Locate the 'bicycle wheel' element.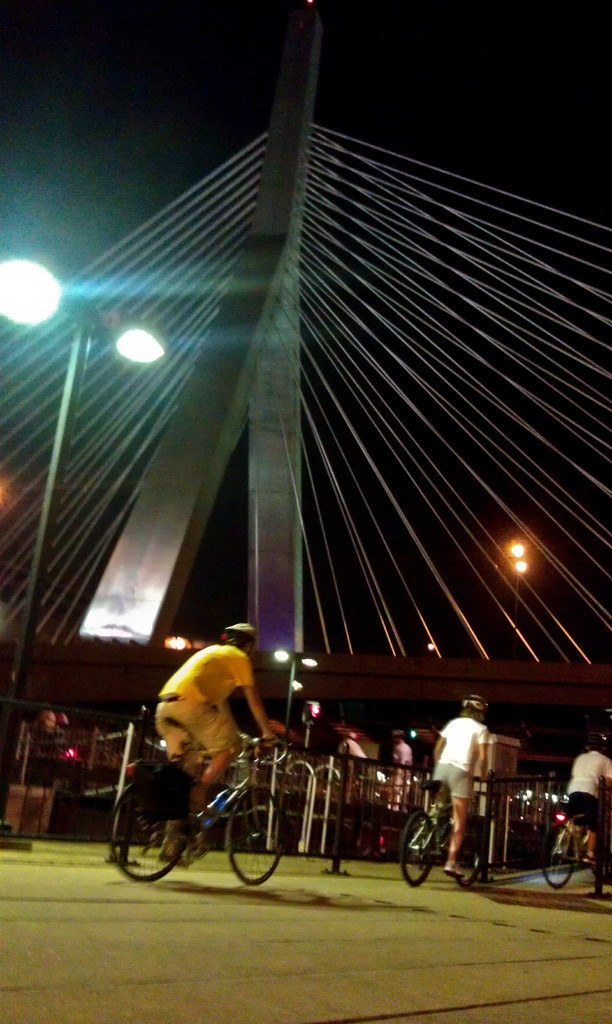
Element bbox: rect(455, 824, 482, 888).
